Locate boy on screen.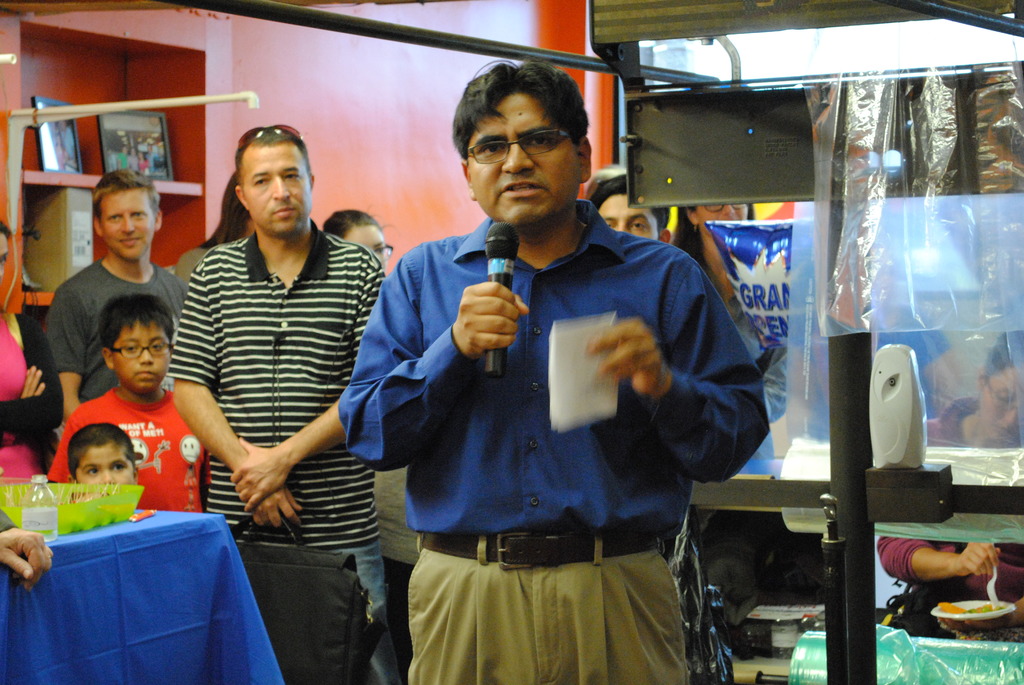
On screen at BBox(585, 176, 673, 244).
